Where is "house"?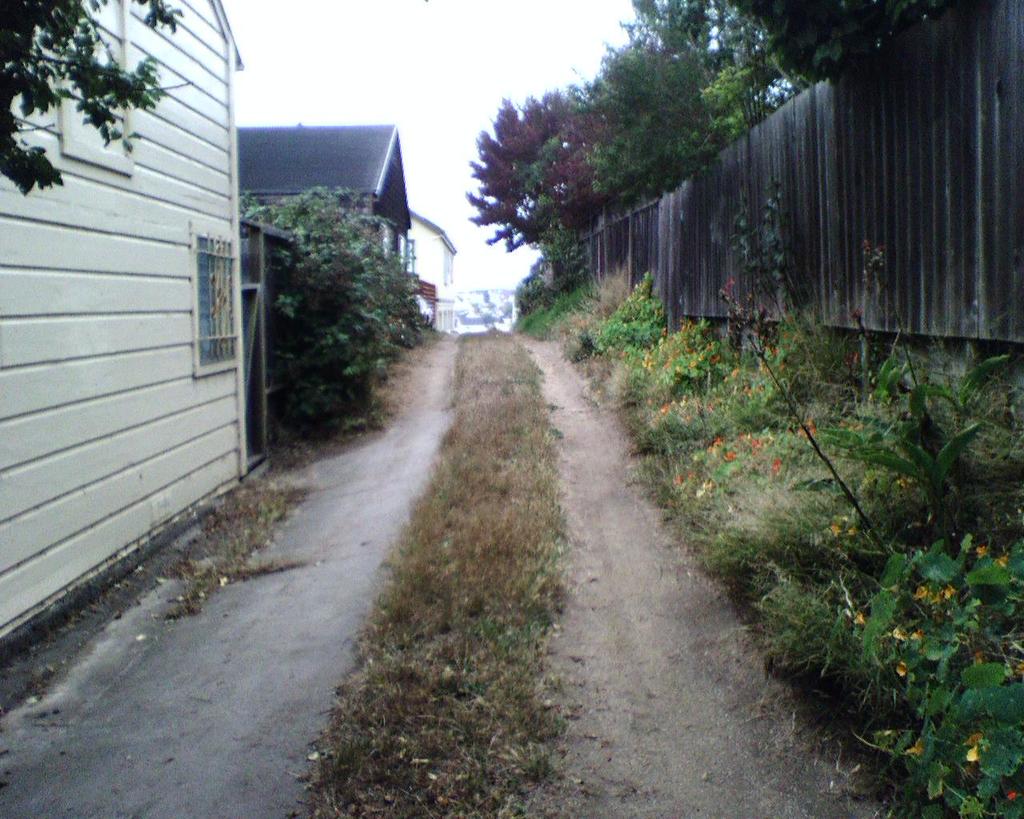
(0, 0, 291, 621).
